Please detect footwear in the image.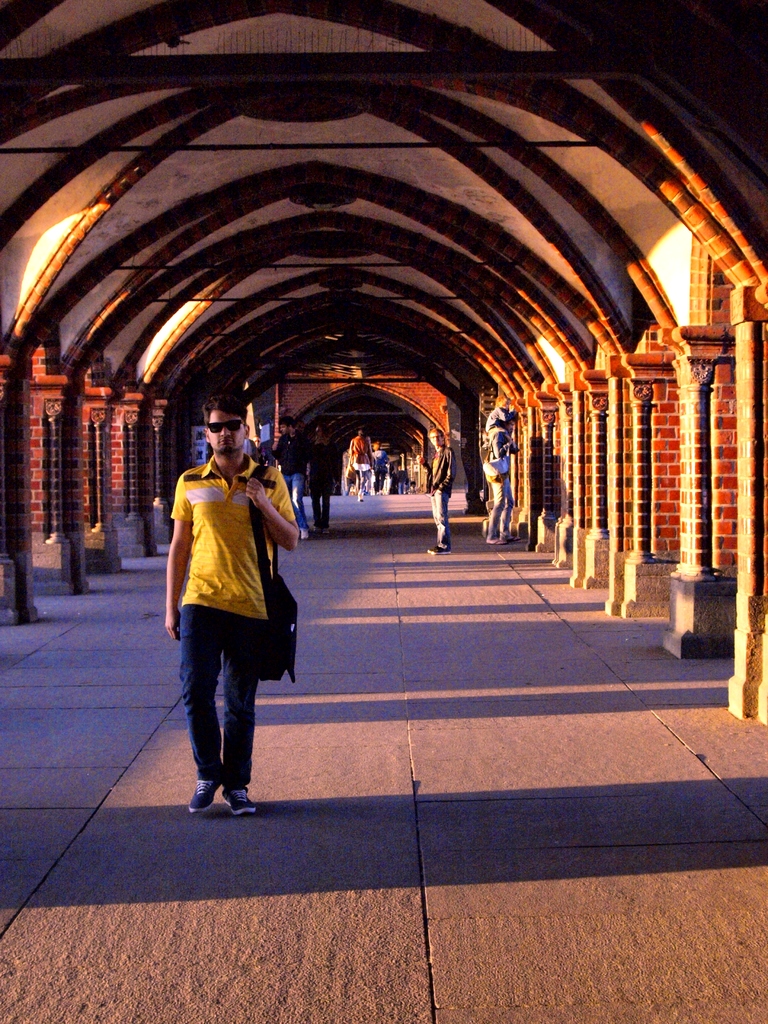
[358, 495, 366, 502].
